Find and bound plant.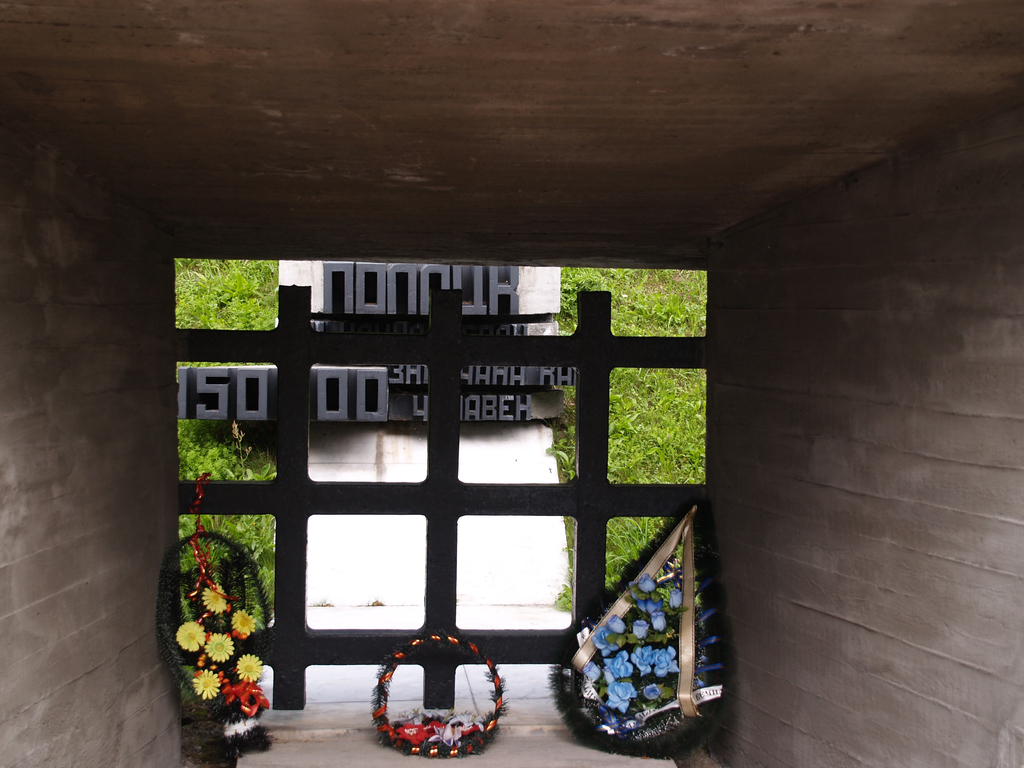
Bound: [x1=559, y1=261, x2=705, y2=606].
